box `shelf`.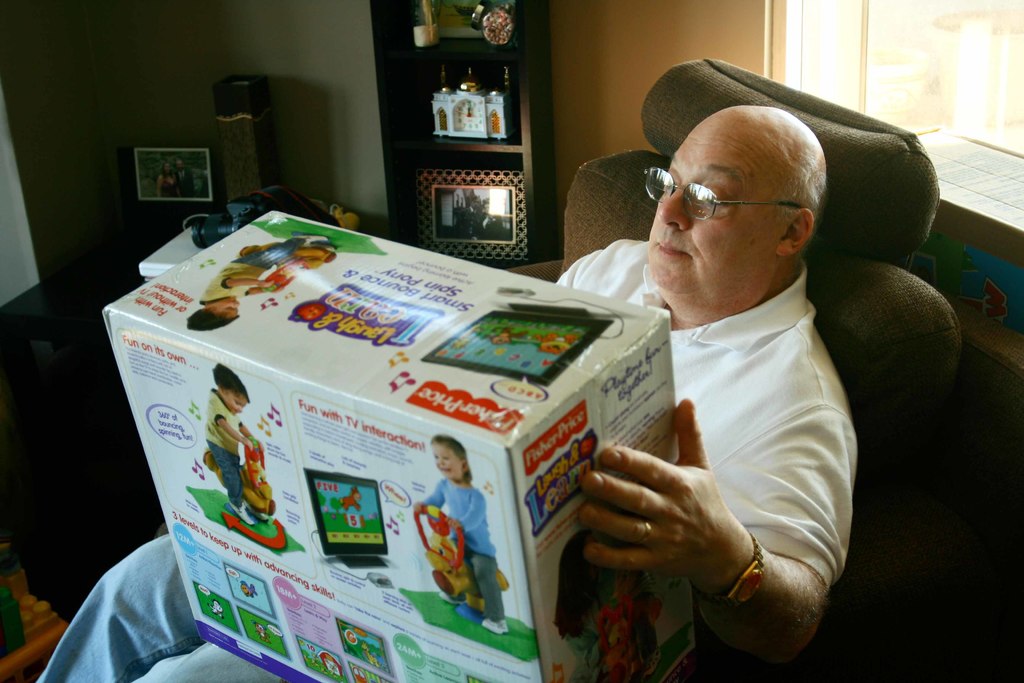
{"left": 371, "top": 0, "right": 561, "bottom": 266}.
